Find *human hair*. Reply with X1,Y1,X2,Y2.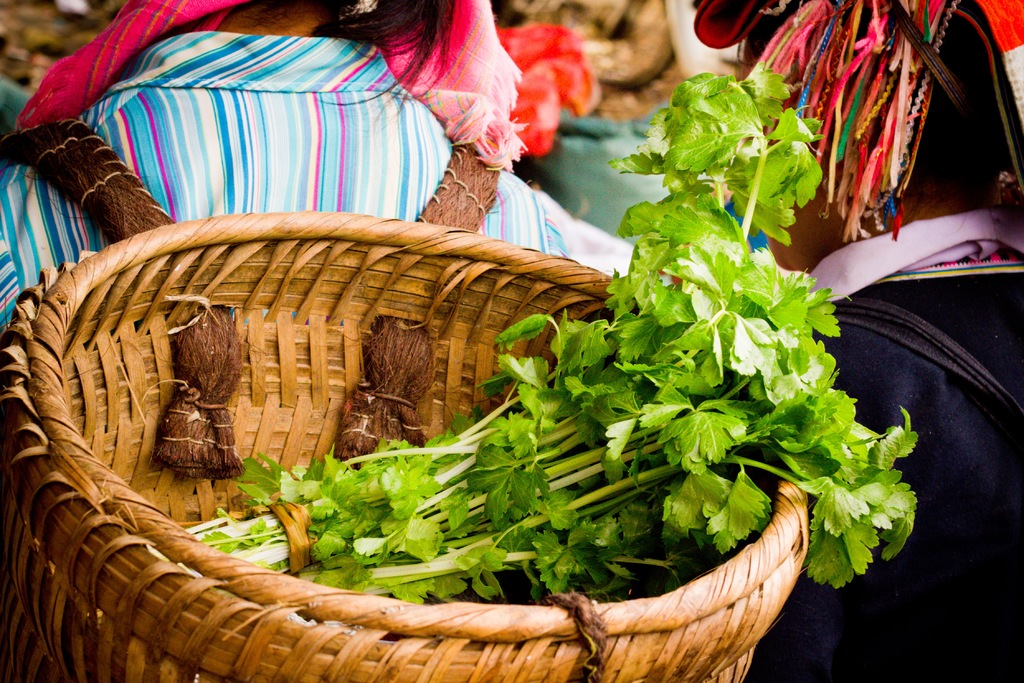
740,0,1023,212.
